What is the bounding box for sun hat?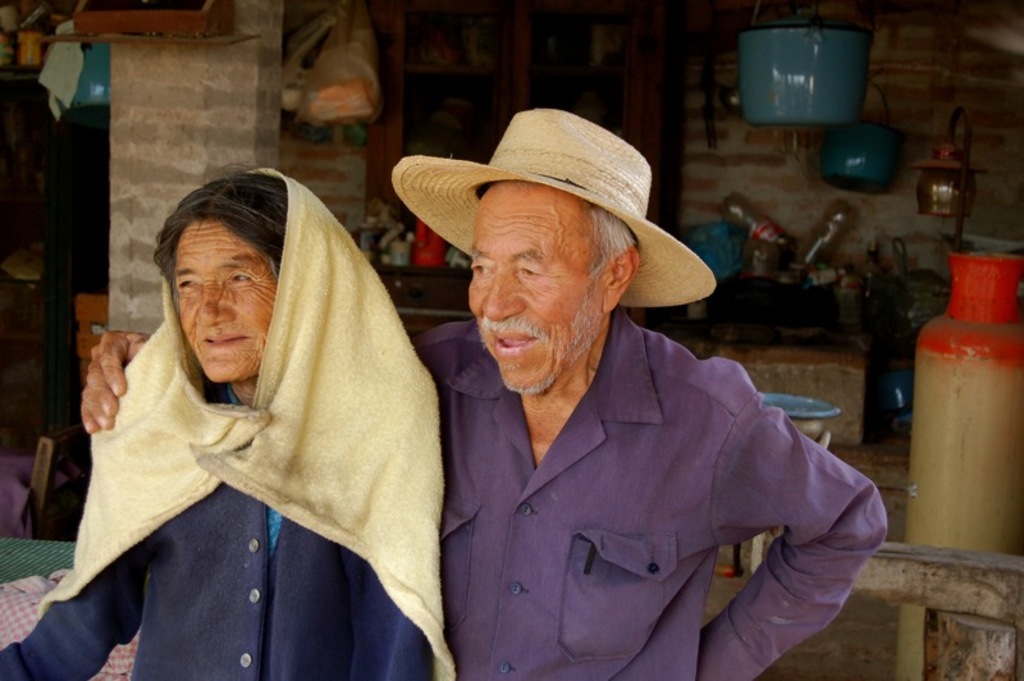
387/106/718/319.
